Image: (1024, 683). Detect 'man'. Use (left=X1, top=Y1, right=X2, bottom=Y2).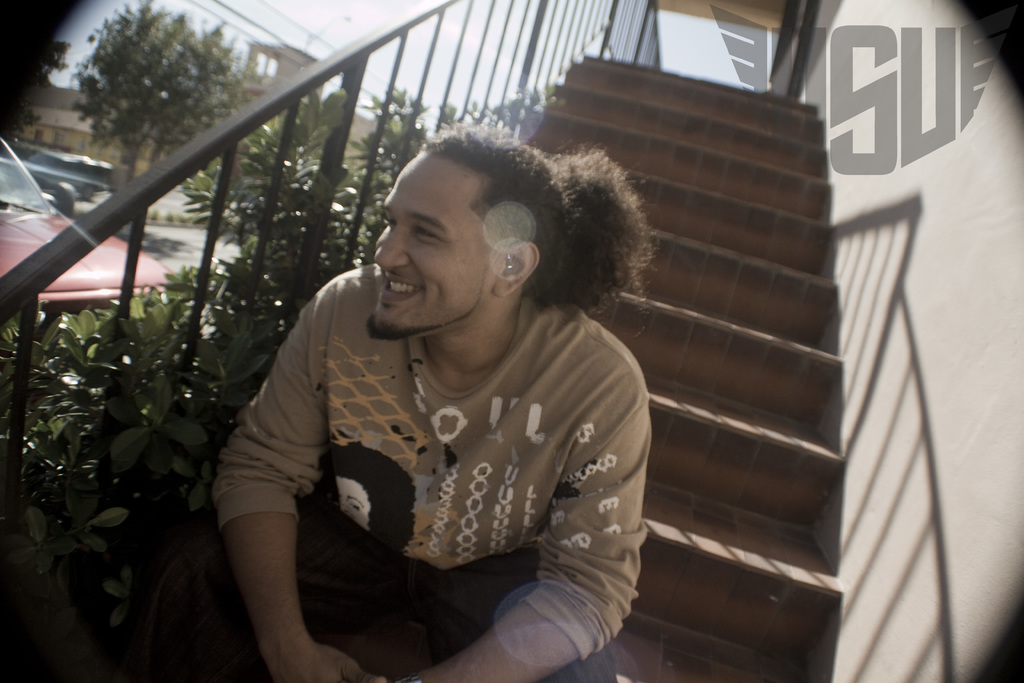
(left=131, top=133, right=690, bottom=682).
